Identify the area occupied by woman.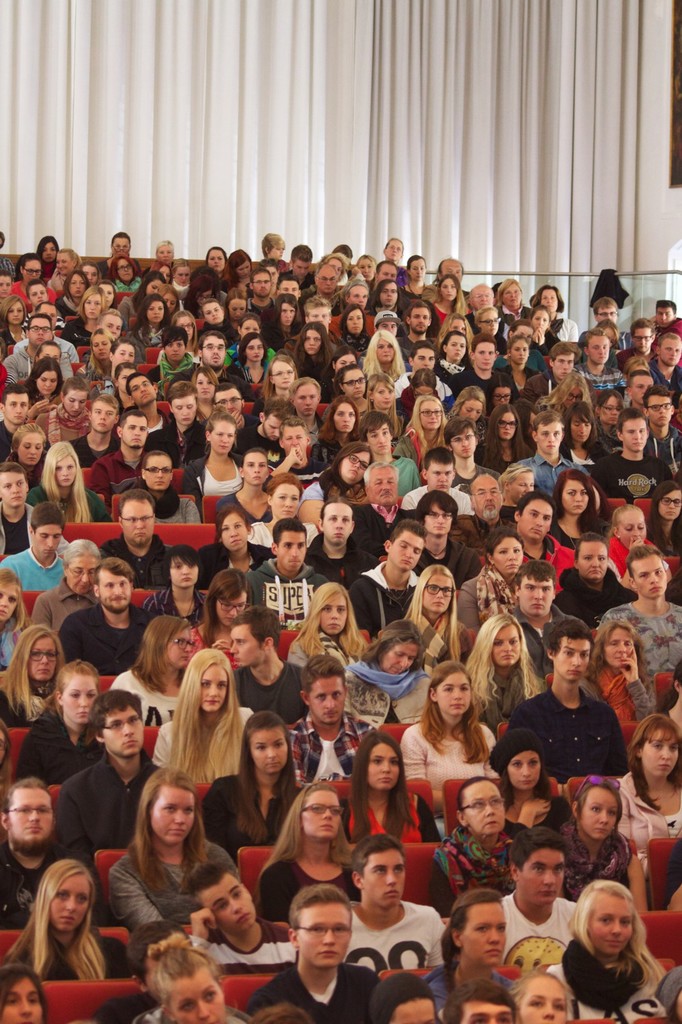
Area: <bbox>249, 472, 319, 550</bbox>.
